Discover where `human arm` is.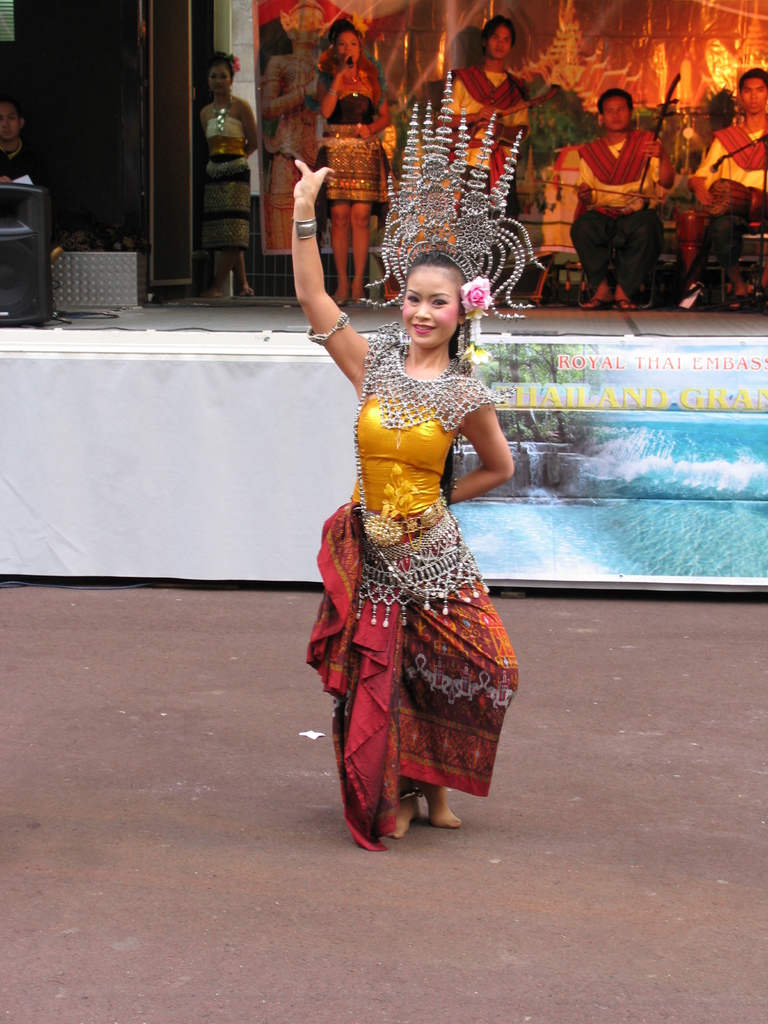
Discovered at (650,129,685,190).
